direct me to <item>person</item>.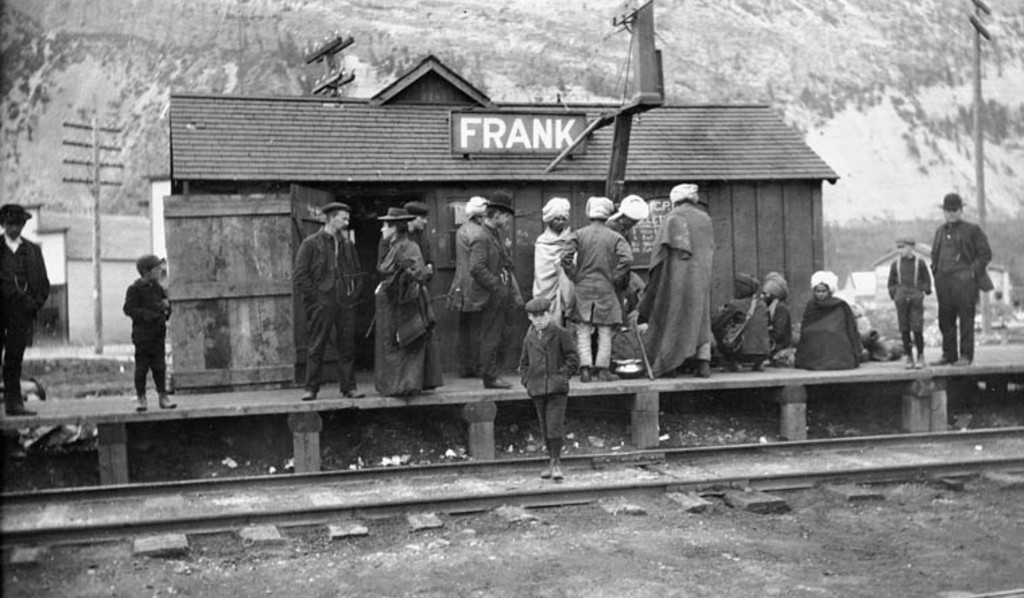
Direction: [x1=0, y1=199, x2=51, y2=416].
